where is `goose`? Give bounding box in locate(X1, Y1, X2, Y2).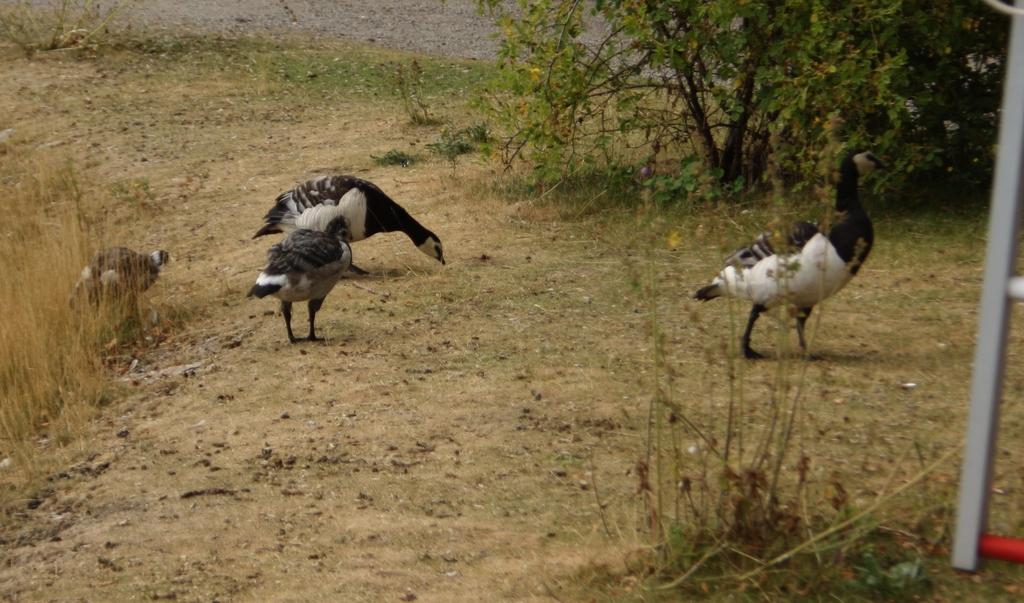
locate(67, 249, 171, 333).
